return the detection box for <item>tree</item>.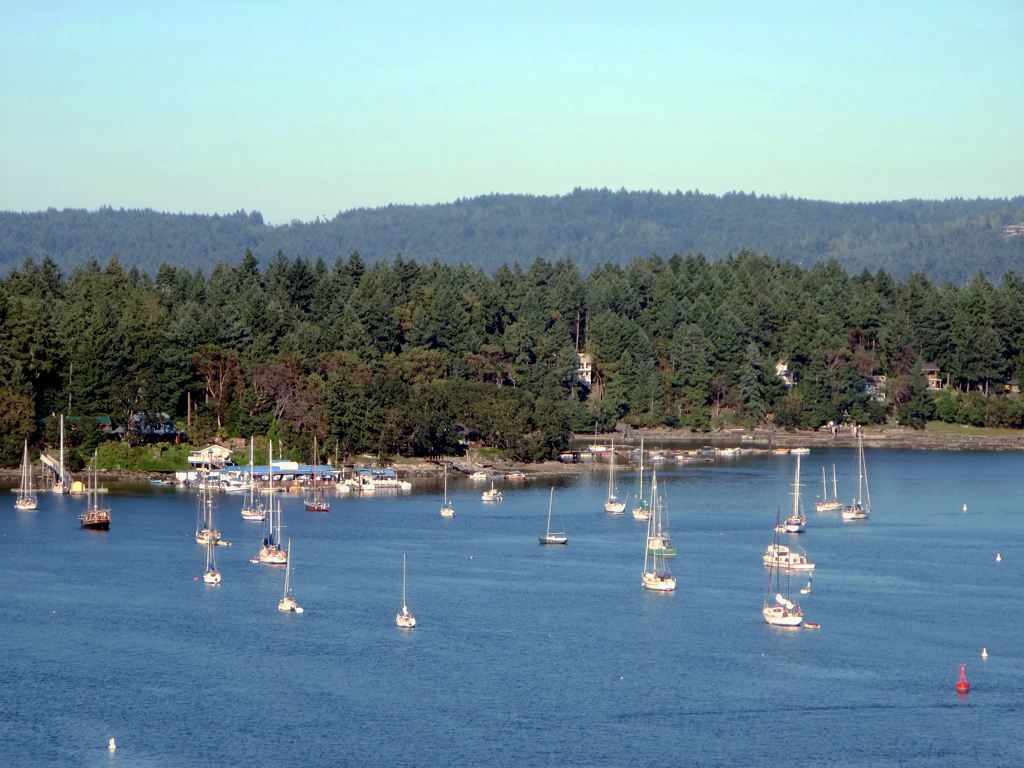
(24, 251, 66, 306).
